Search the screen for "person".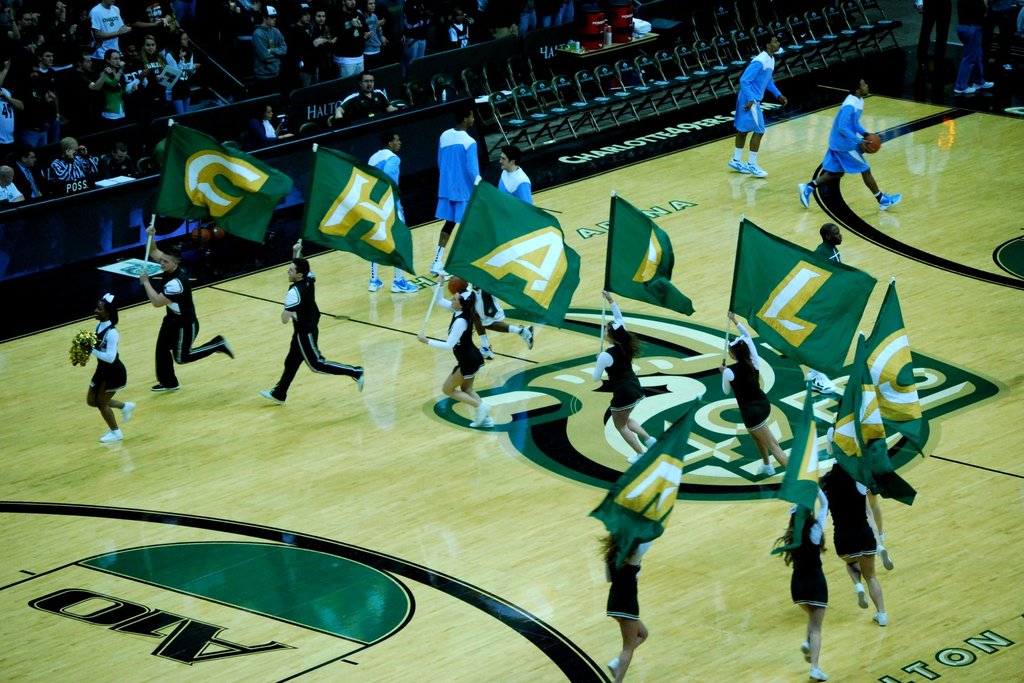
Found at <box>13,151,70,200</box>.
